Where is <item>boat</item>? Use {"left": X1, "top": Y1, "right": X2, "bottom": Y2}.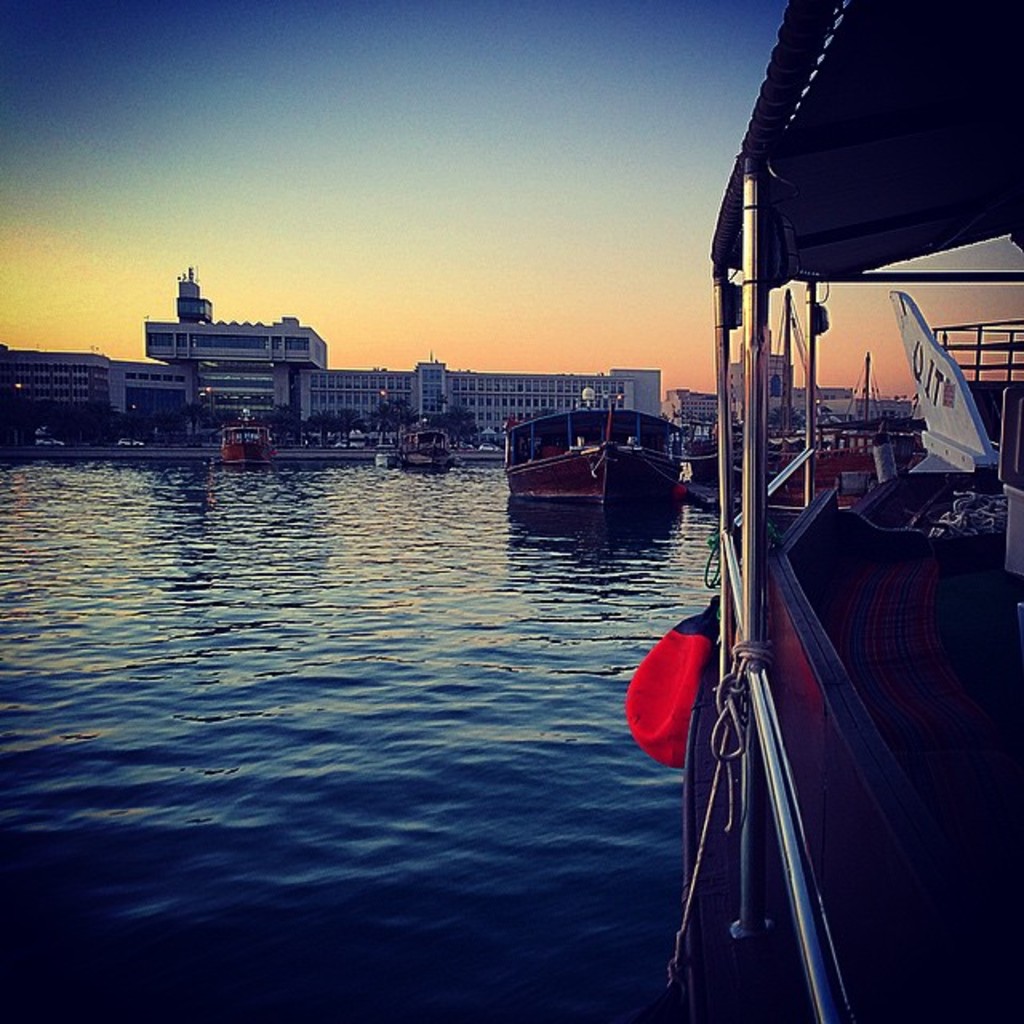
{"left": 622, "top": 0, "right": 1022, "bottom": 1022}.
